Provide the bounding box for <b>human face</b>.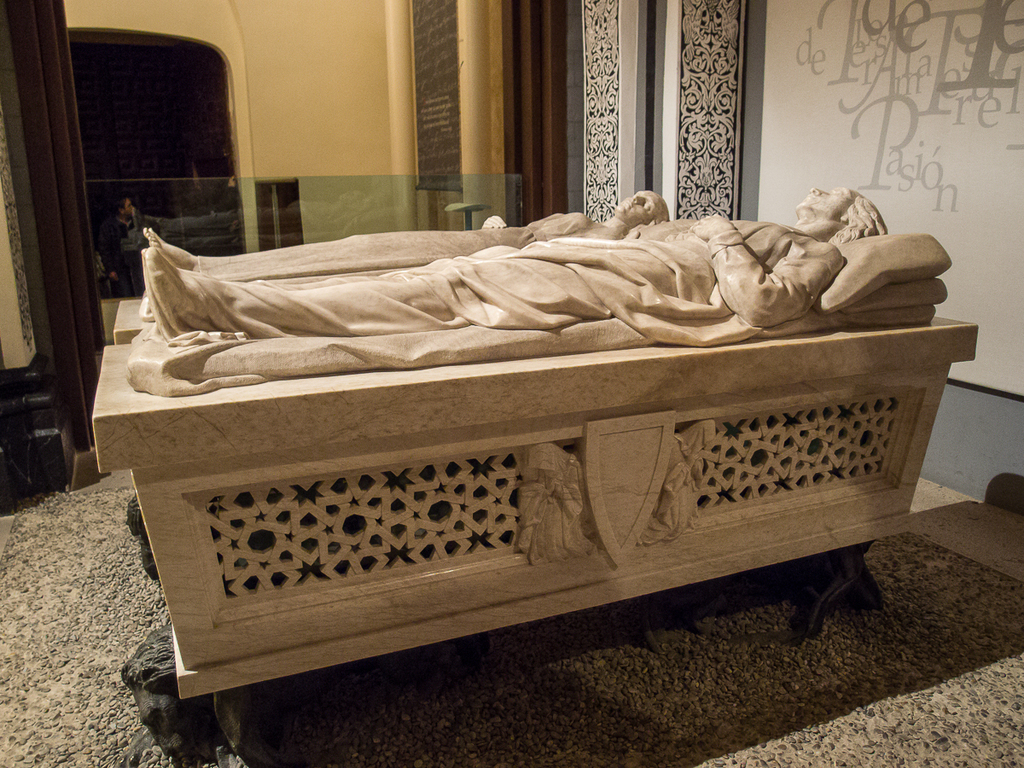
locate(617, 190, 660, 224).
